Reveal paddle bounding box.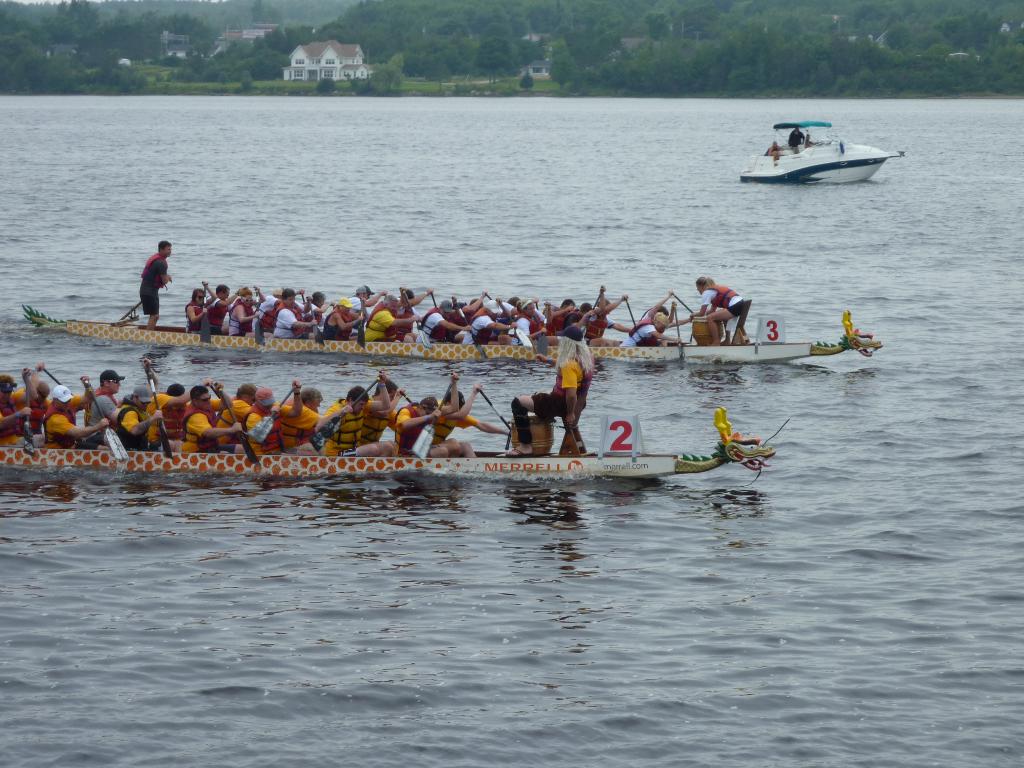
Revealed: x1=86, y1=383, x2=129, y2=462.
